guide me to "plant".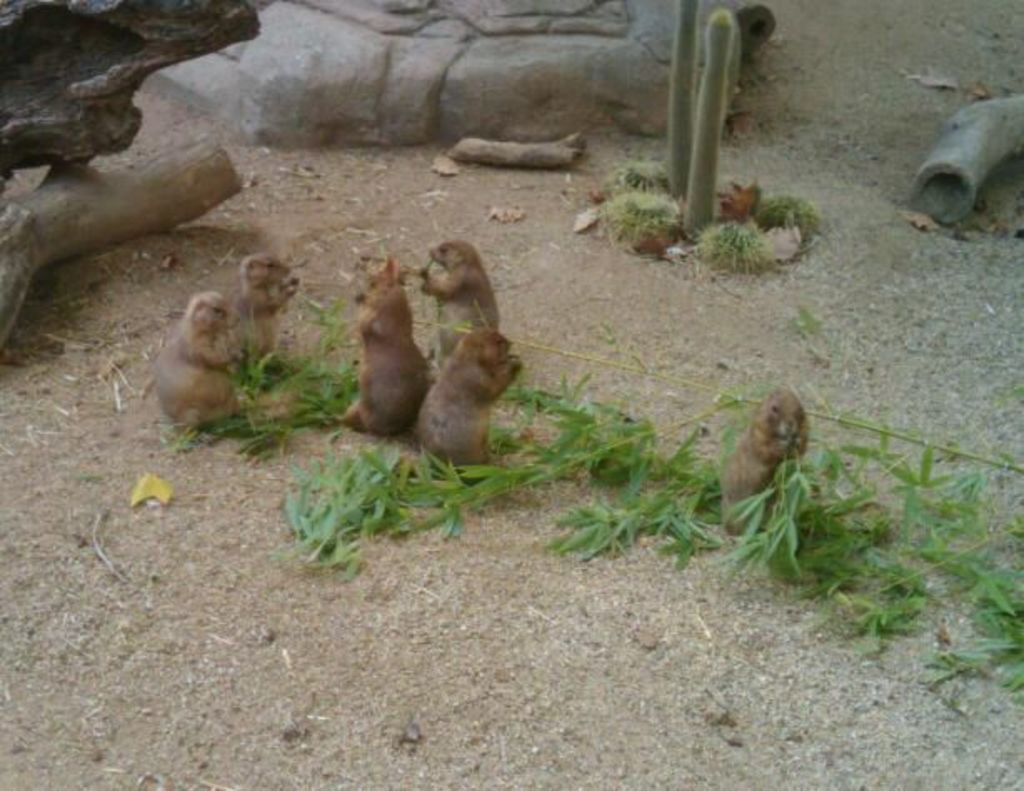
Guidance: {"x1": 592, "y1": 190, "x2": 677, "y2": 244}.
